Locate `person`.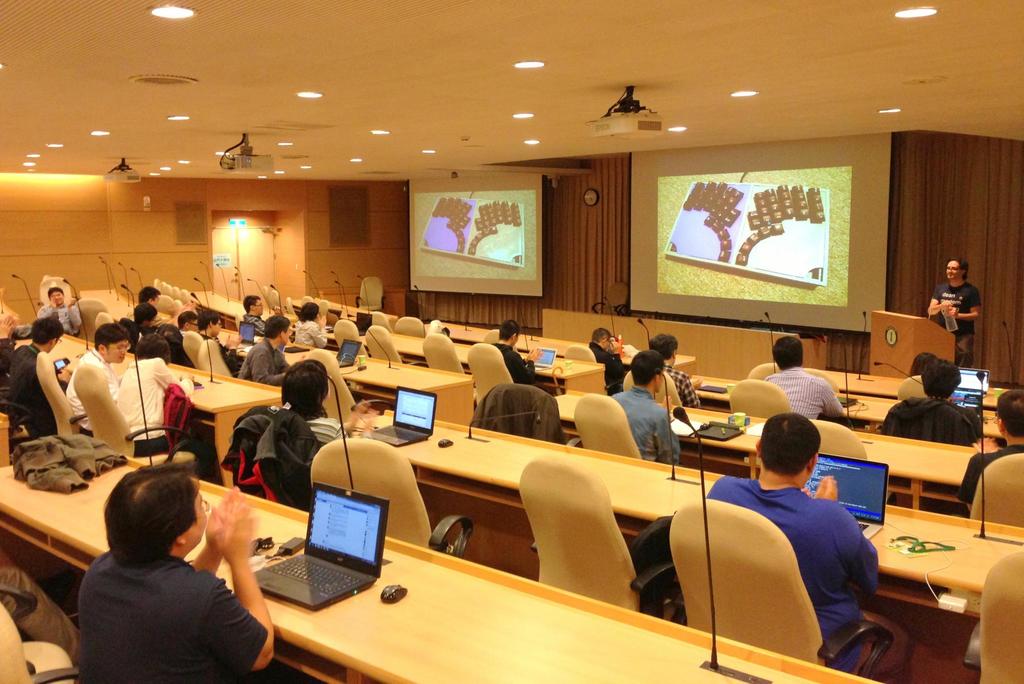
Bounding box: [left=78, top=459, right=278, bottom=683].
